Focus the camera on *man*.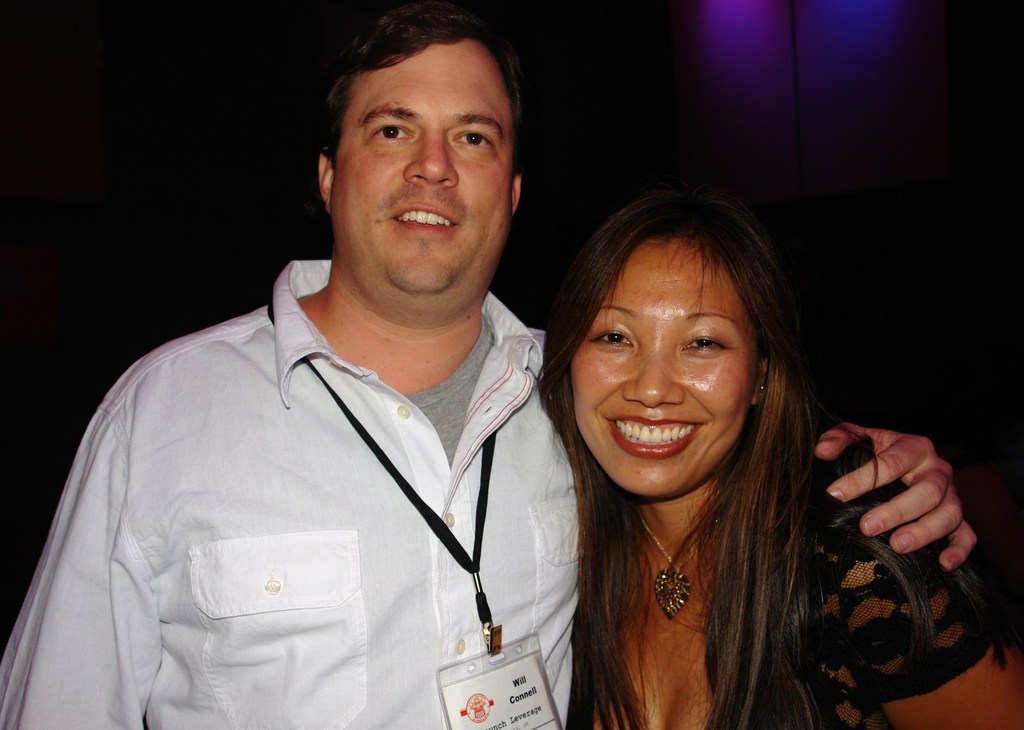
Focus region: box=[0, 6, 977, 729].
